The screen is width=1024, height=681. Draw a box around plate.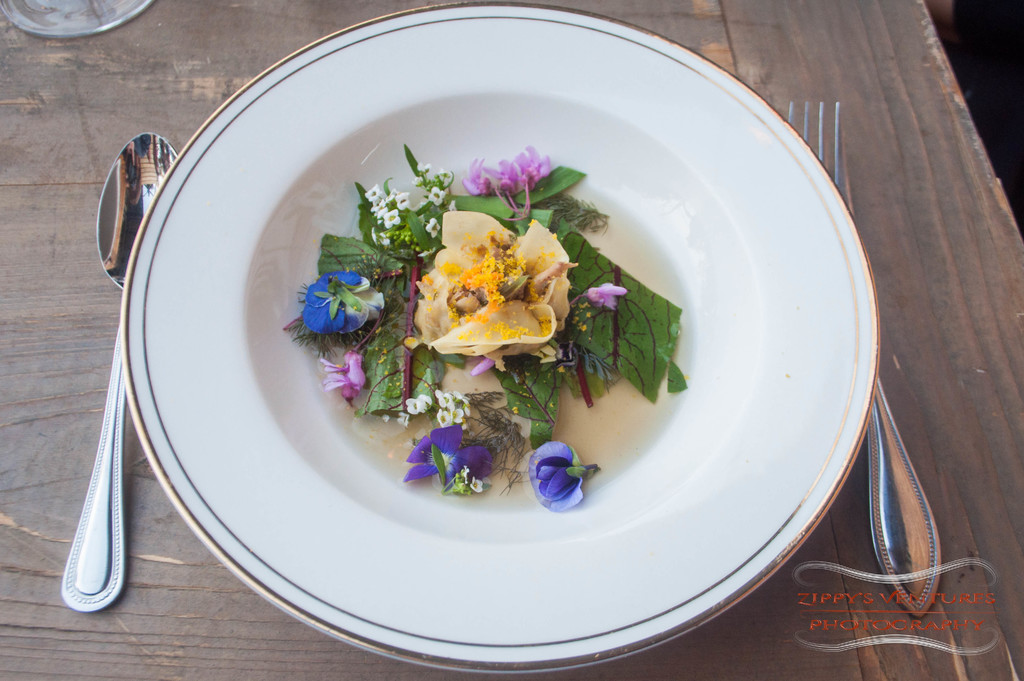
(149, 0, 903, 662).
